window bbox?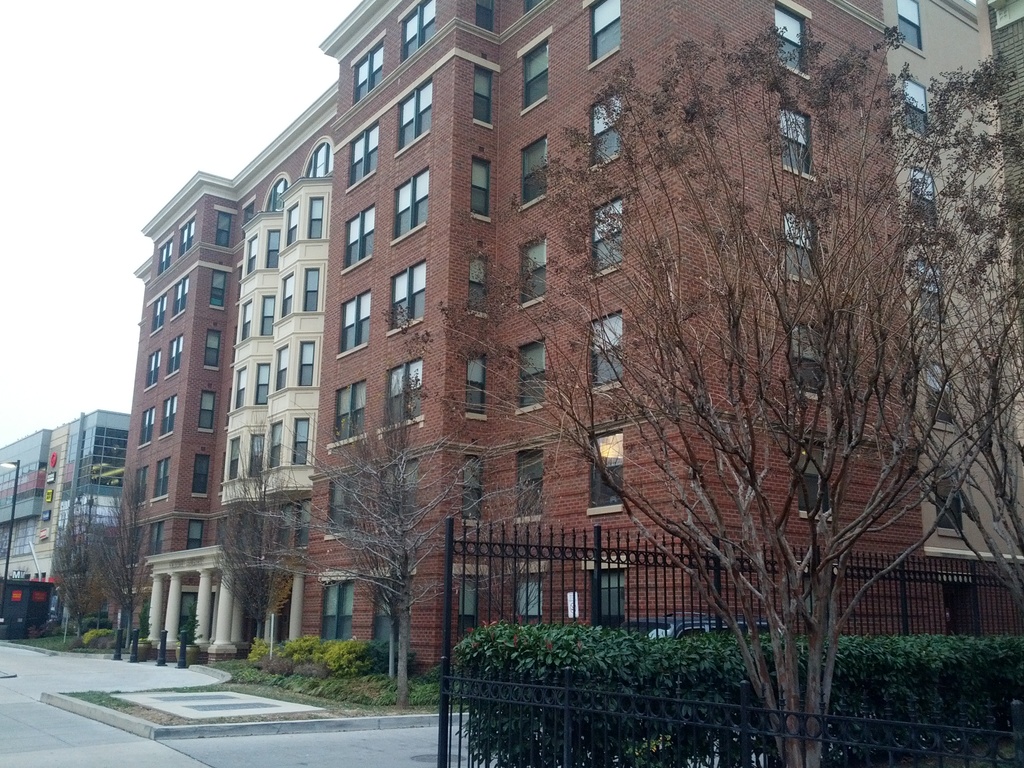
rect(920, 367, 963, 430)
